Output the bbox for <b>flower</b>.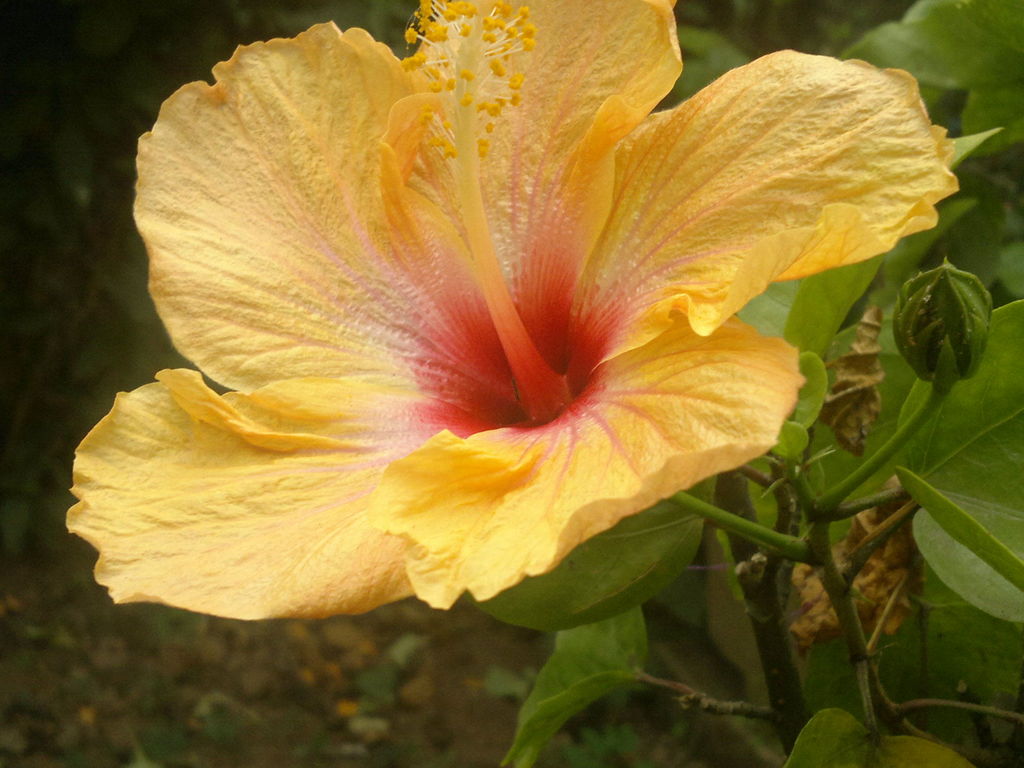
x1=65 y1=3 x2=931 y2=638.
